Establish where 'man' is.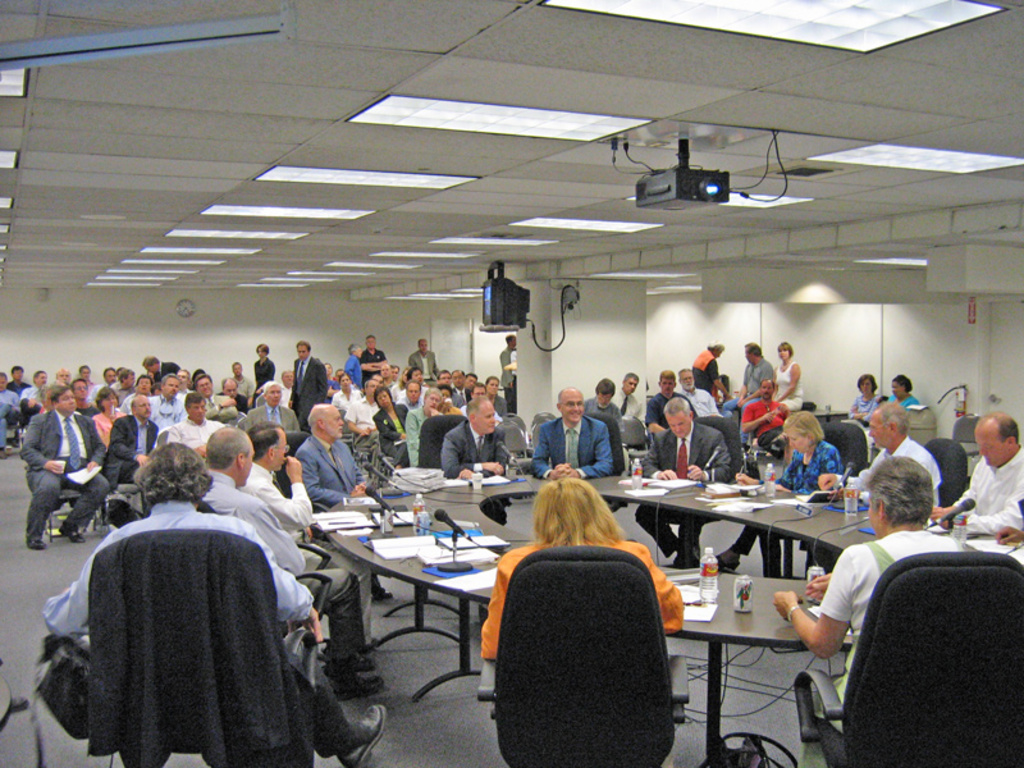
Established at bbox=(612, 369, 645, 436).
